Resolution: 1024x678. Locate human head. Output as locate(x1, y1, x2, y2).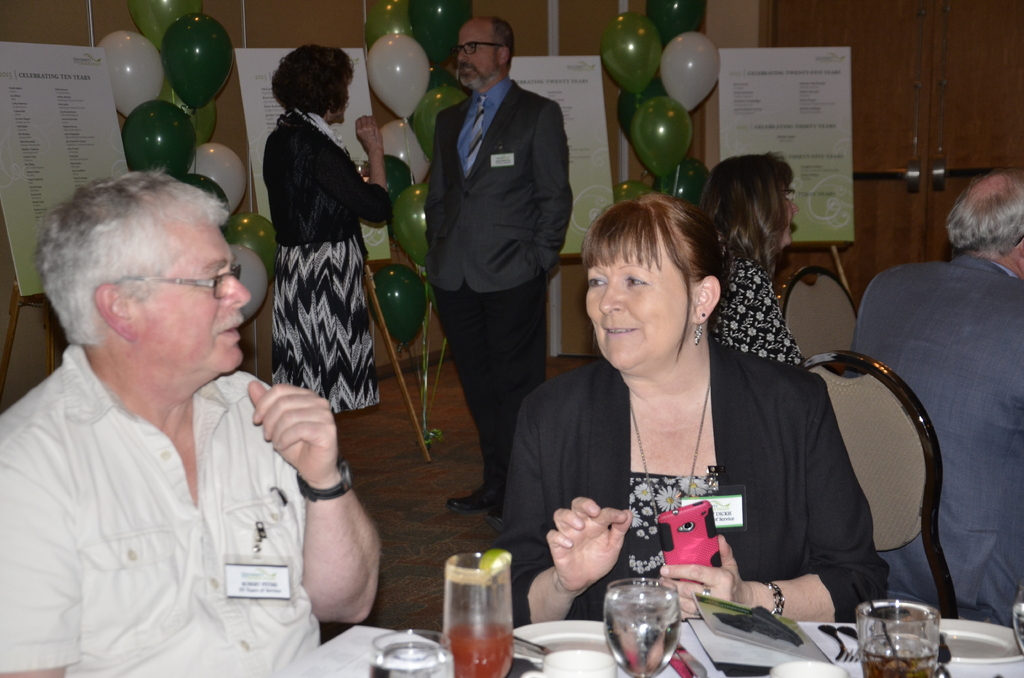
locate(950, 170, 1023, 261).
